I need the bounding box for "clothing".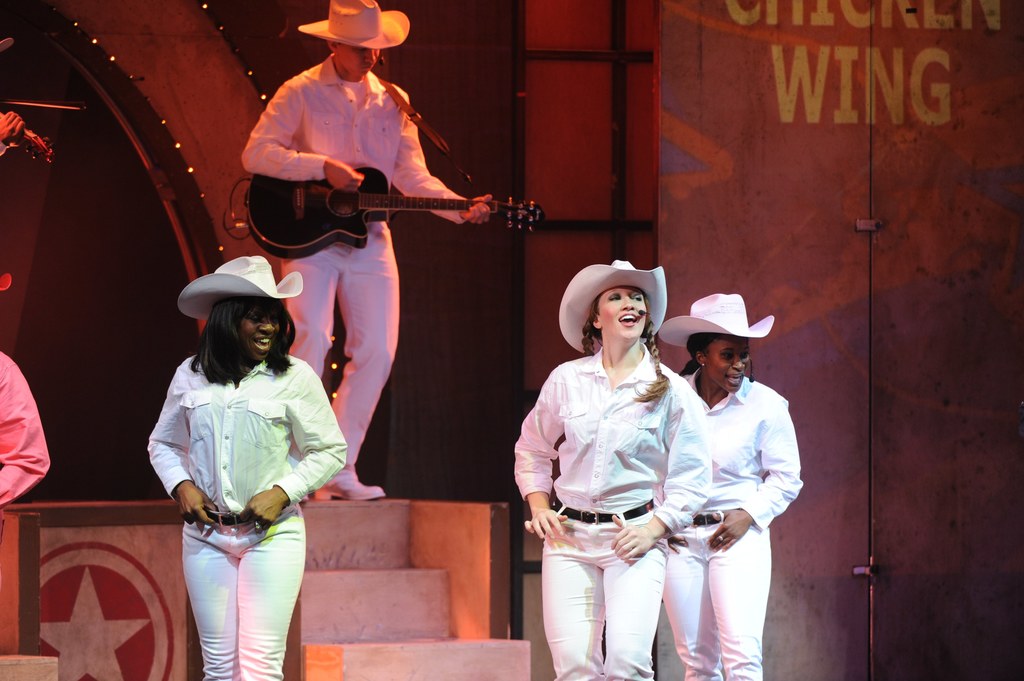
Here it is: (x1=0, y1=349, x2=50, y2=505).
